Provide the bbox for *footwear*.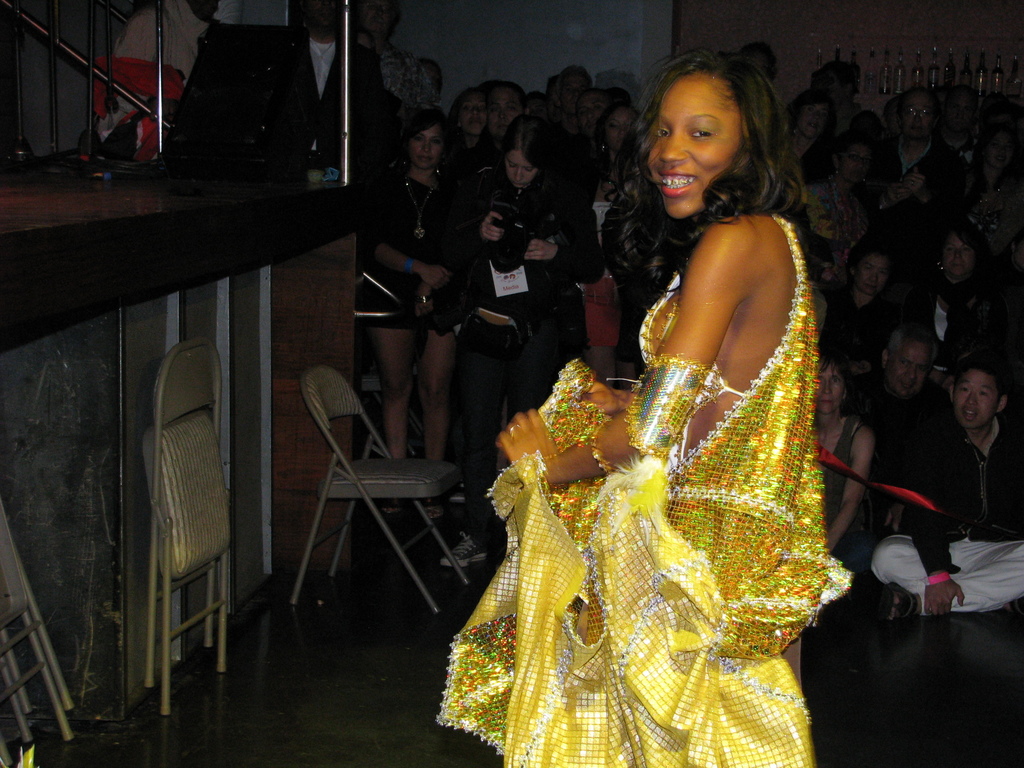
pyautogui.locateOnScreen(448, 486, 461, 503).
